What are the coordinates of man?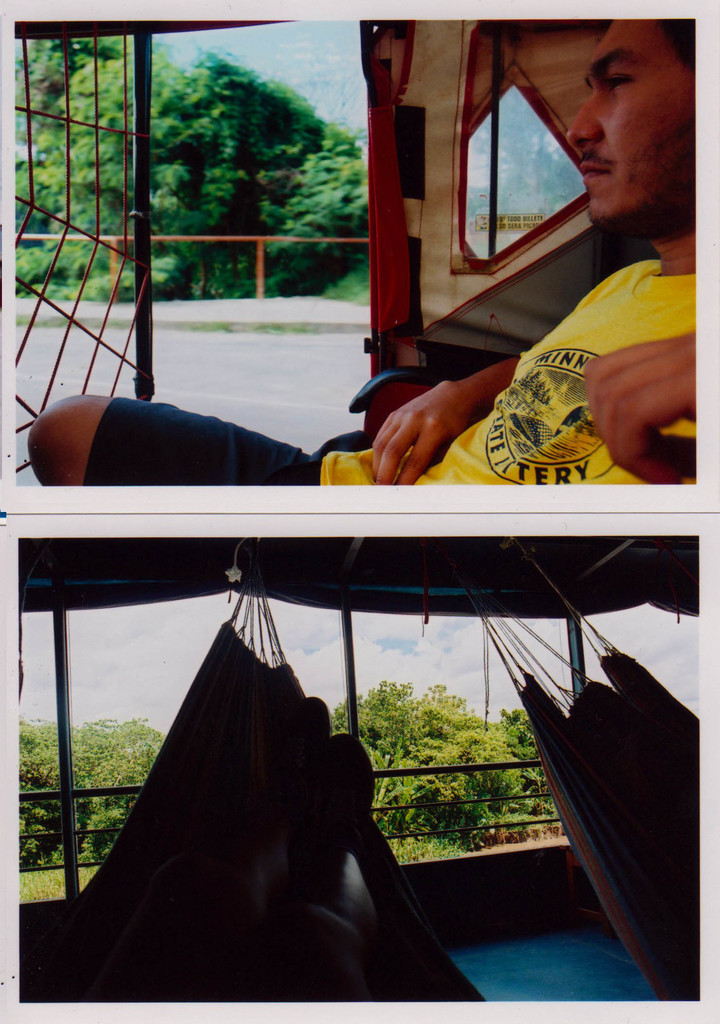
26:10:700:483.
